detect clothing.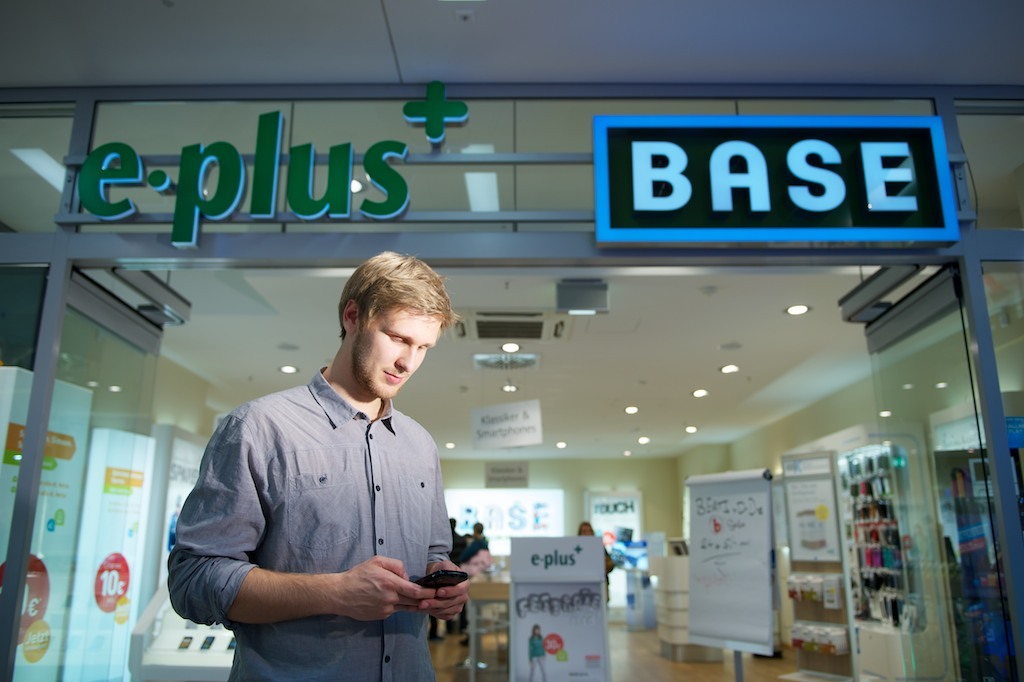
Detected at x1=441, y1=529, x2=470, y2=640.
